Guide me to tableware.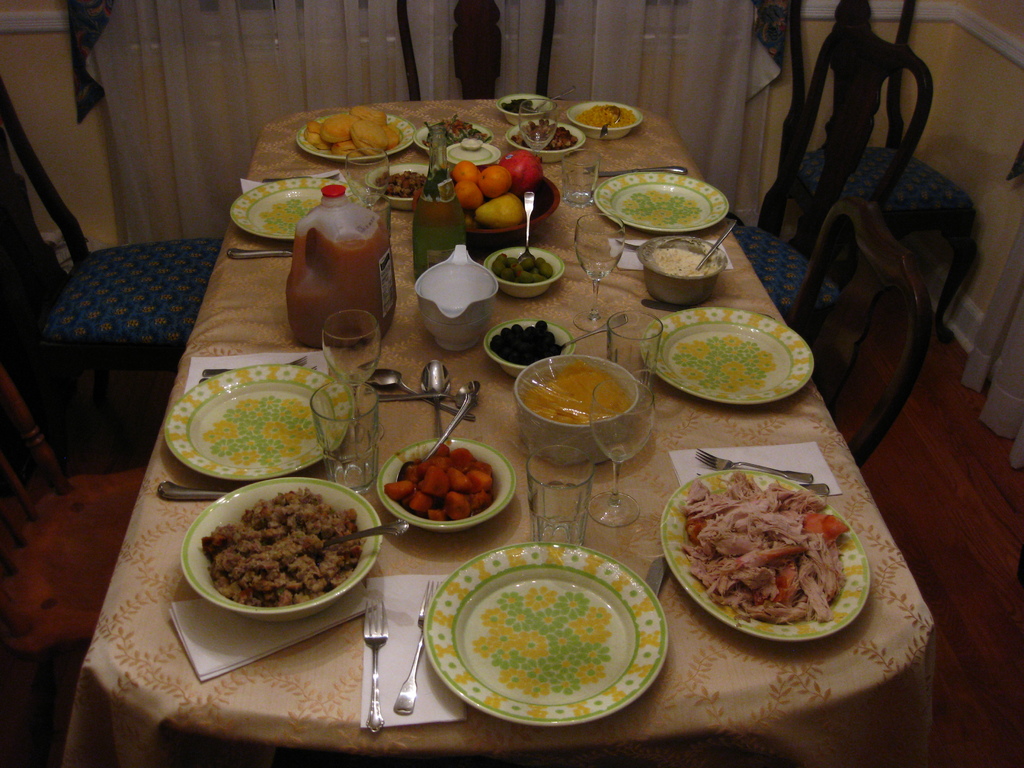
Guidance: locate(177, 478, 387, 623).
